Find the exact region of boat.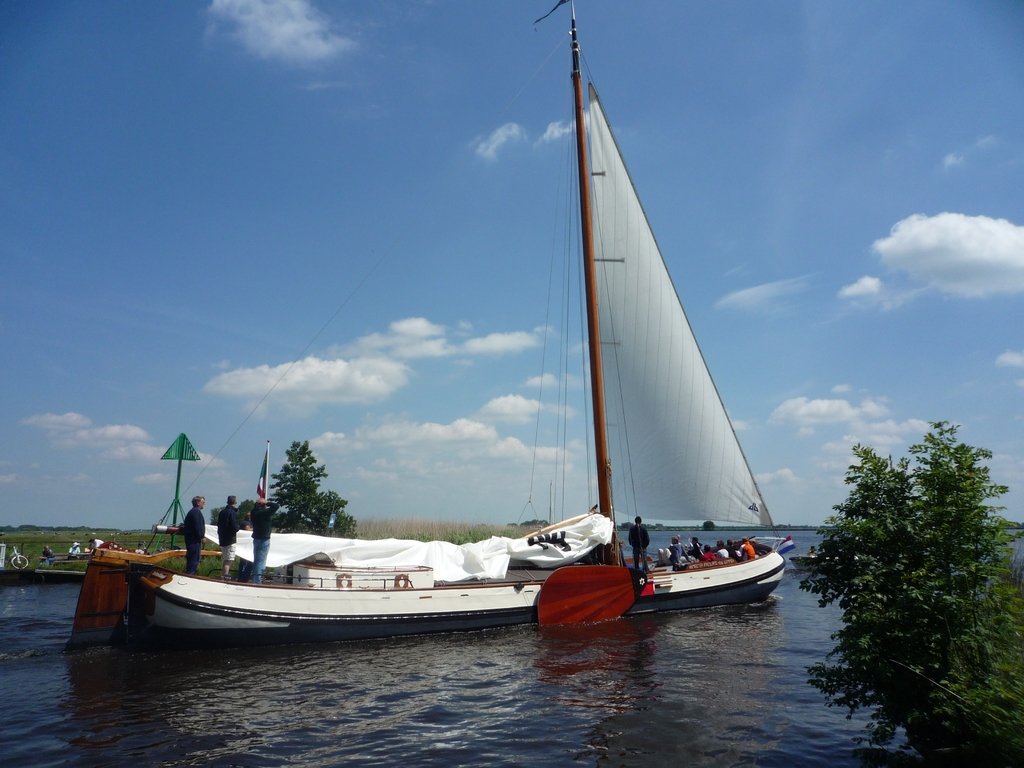
Exact region: [760,532,822,572].
